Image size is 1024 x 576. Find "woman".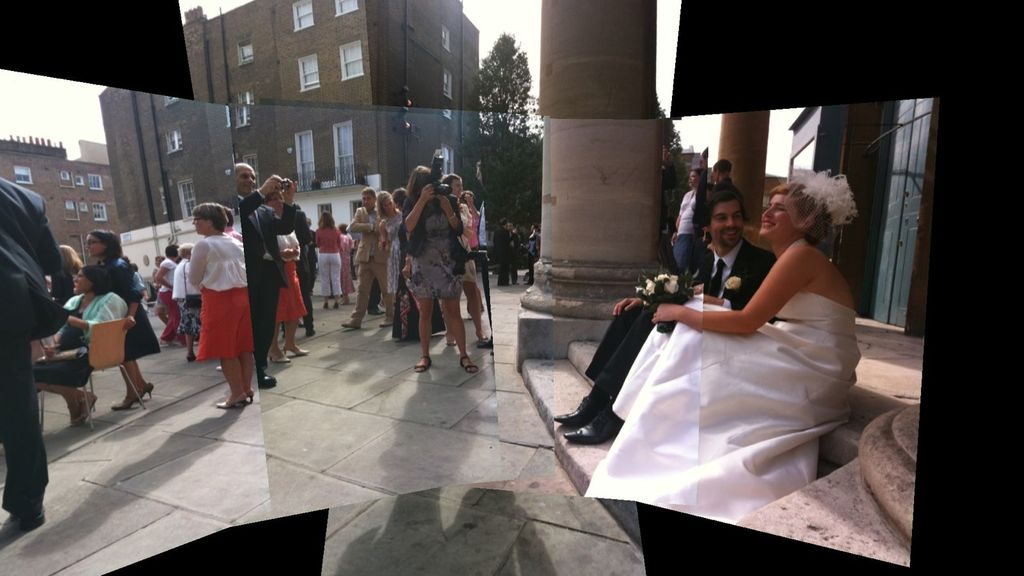
[left=403, top=164, right=478, bottom=373].
